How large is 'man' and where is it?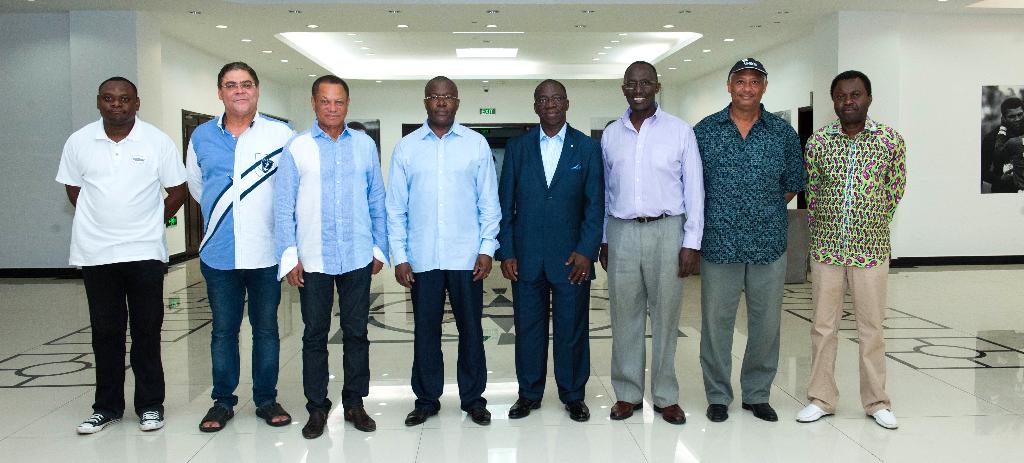
Bounding box: 58/71/188/436.
